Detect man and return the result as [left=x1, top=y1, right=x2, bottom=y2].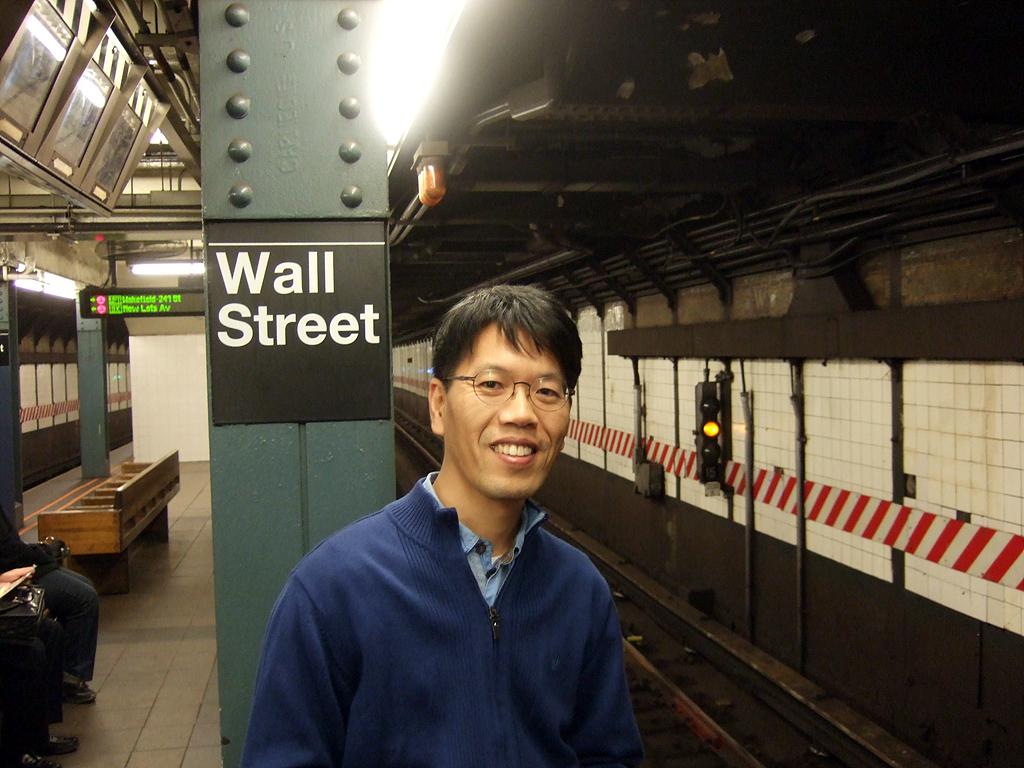
[left=0, top=500, right=97, bottom=702].
